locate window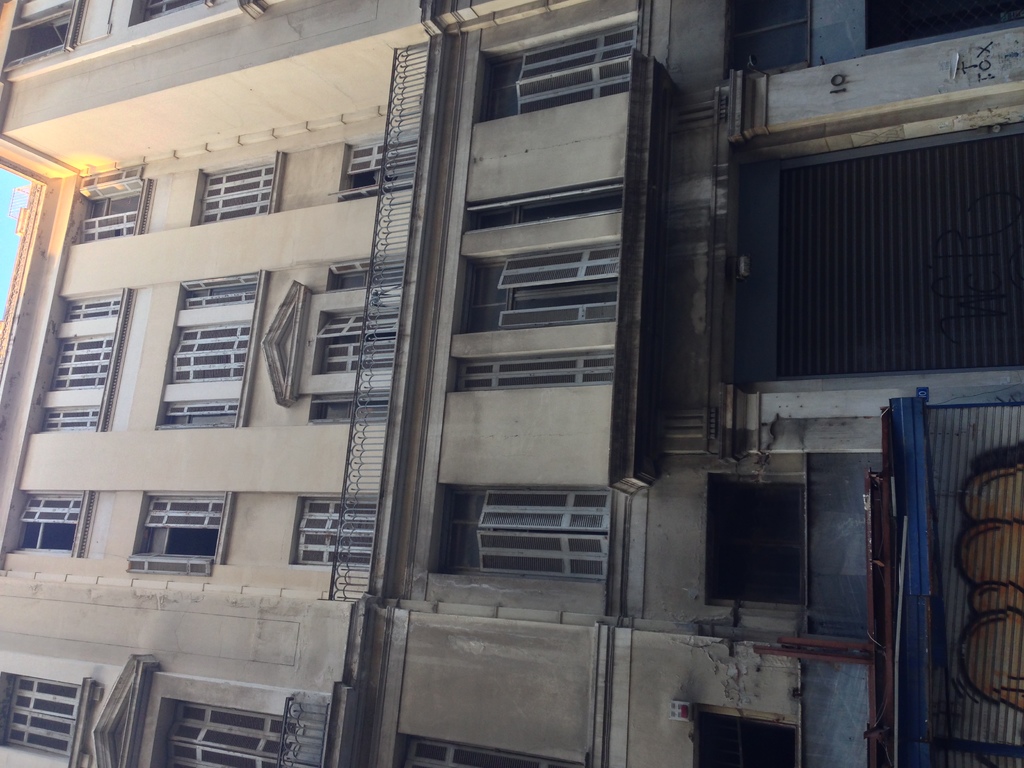
bbox(331, 129, 426, 196)
